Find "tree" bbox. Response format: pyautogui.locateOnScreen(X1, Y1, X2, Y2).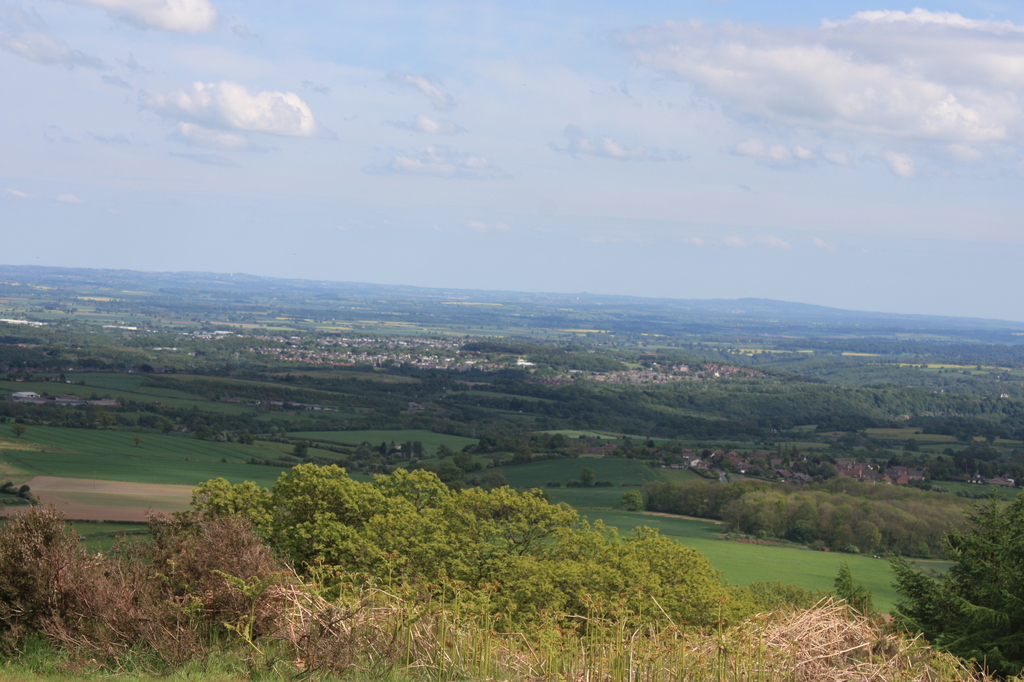
pyautogui.locateOnScreen(292, 441, 311, 459).
